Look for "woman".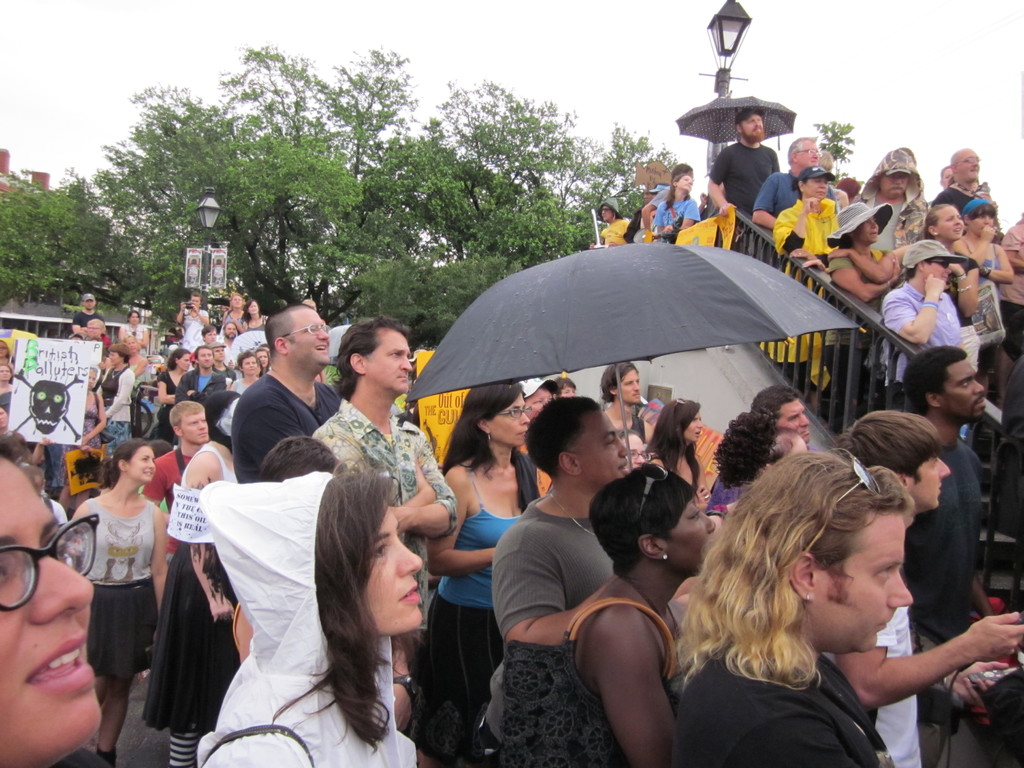
Found: (616, 429, 650, 474).
